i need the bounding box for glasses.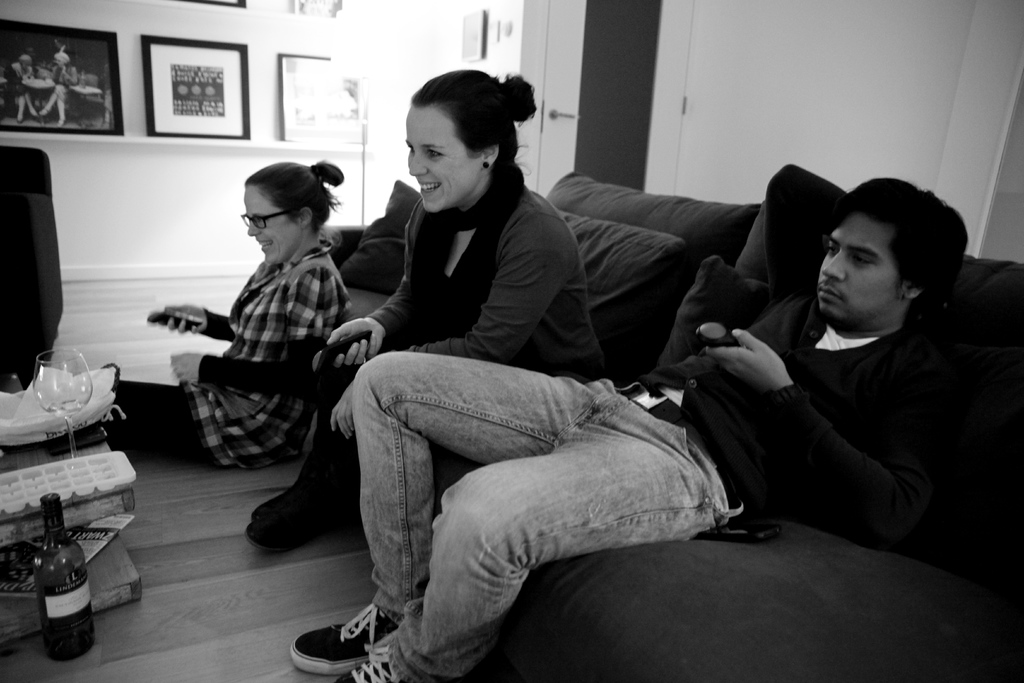
Here it is: box=[241, 210, 298, 227].
